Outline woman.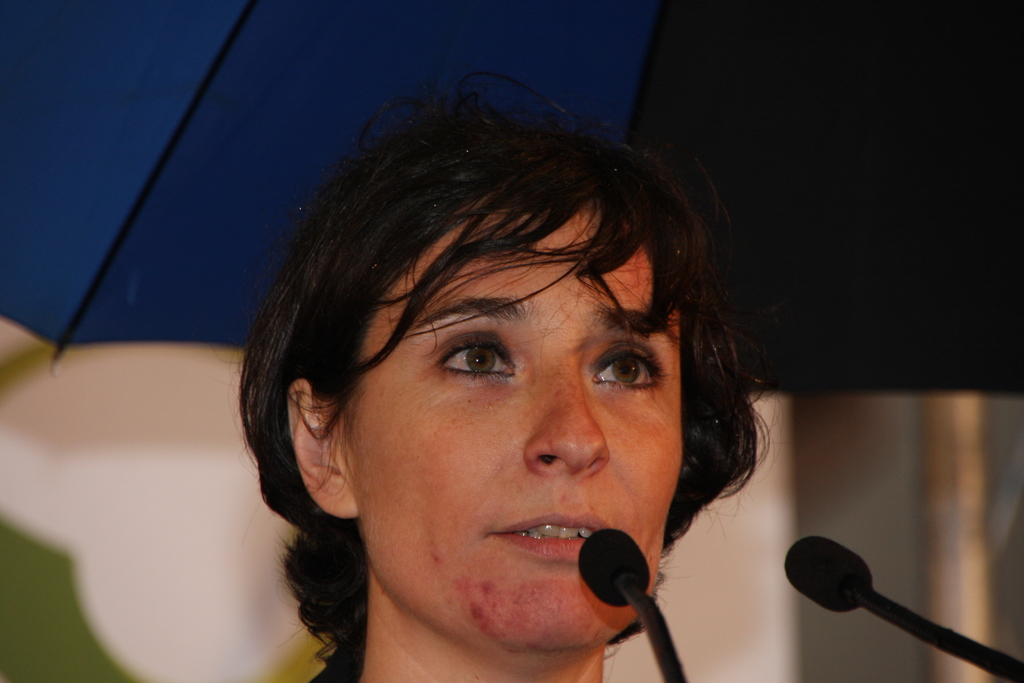
Outline: bbox(165, 81, 862, 682).
